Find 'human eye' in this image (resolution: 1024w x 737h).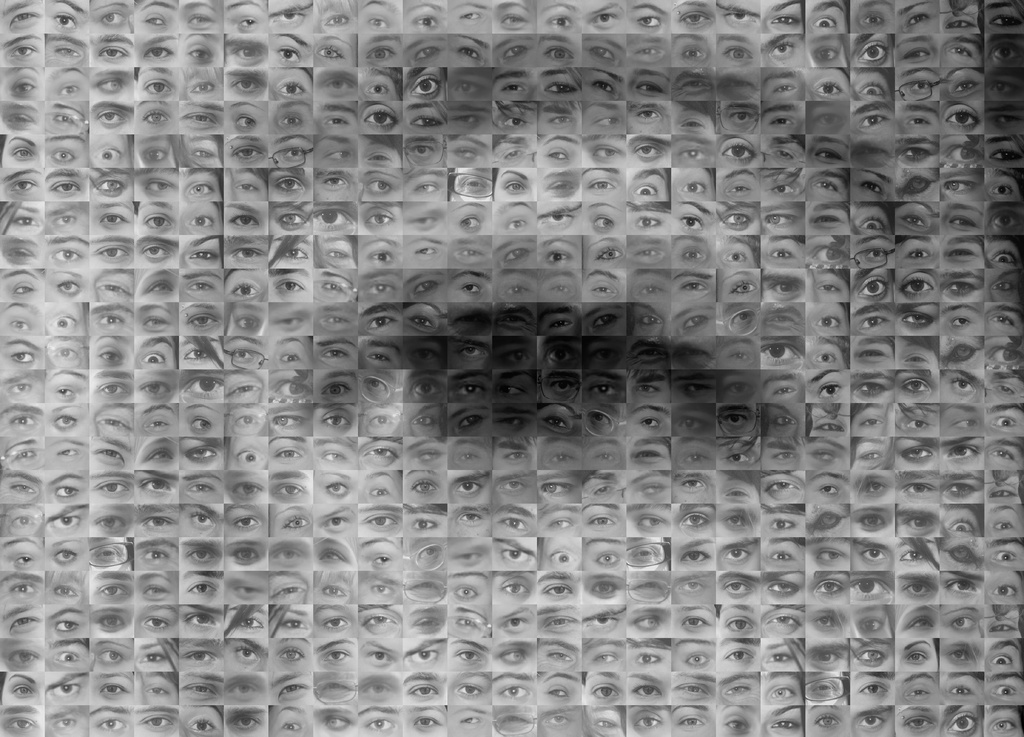
907/417/931/431.
